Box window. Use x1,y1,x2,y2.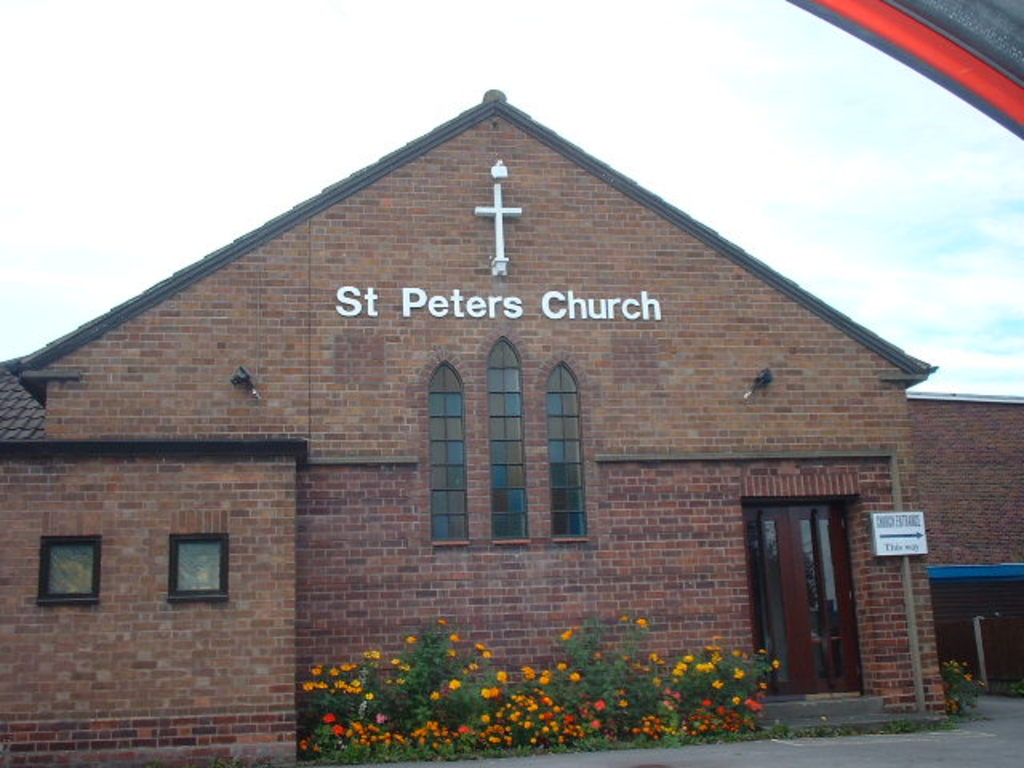
171,531,230,600.
